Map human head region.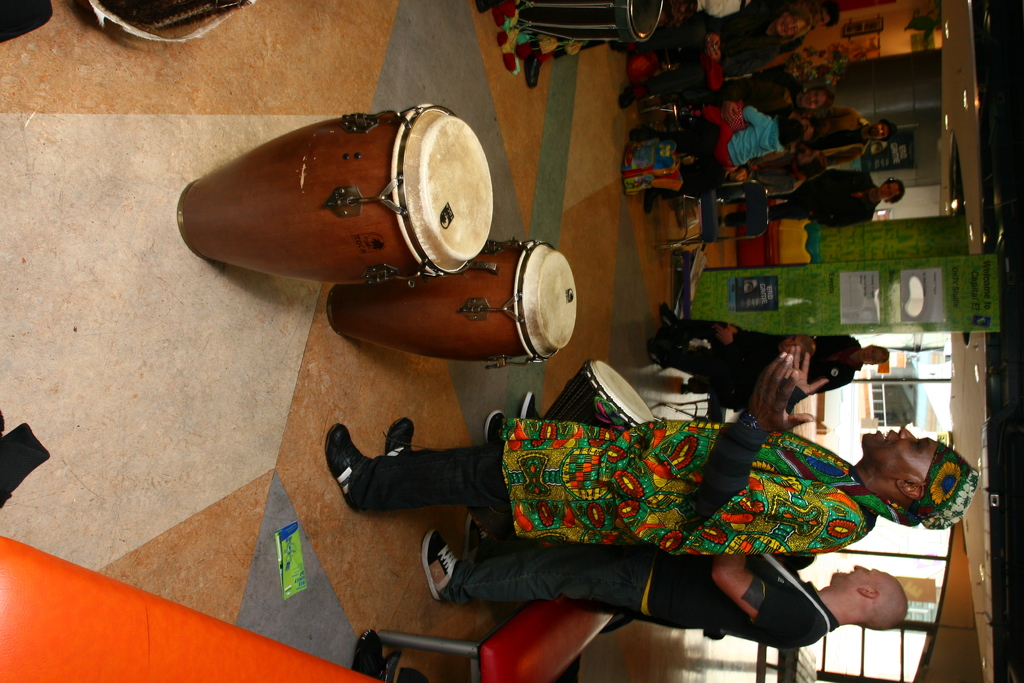
Mapped to (831, 565, 908, 630).
